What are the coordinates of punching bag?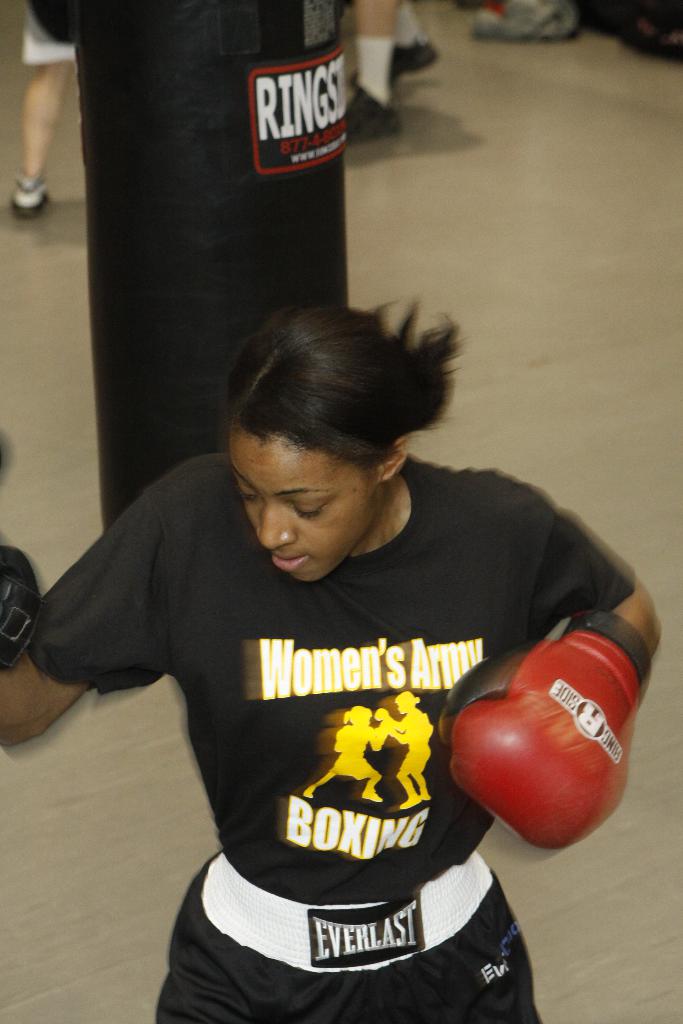
rect(71, 0, 346, 534).
